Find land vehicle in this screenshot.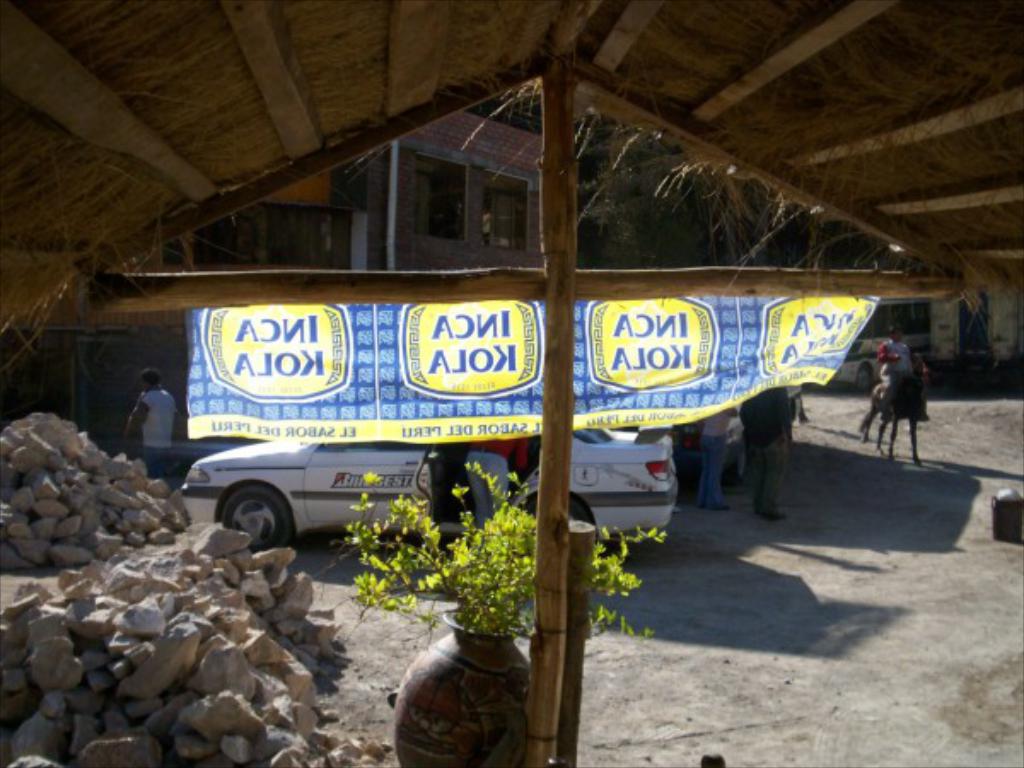
The bounding box for land vehicle is rect(184, 420, 678, 553).
